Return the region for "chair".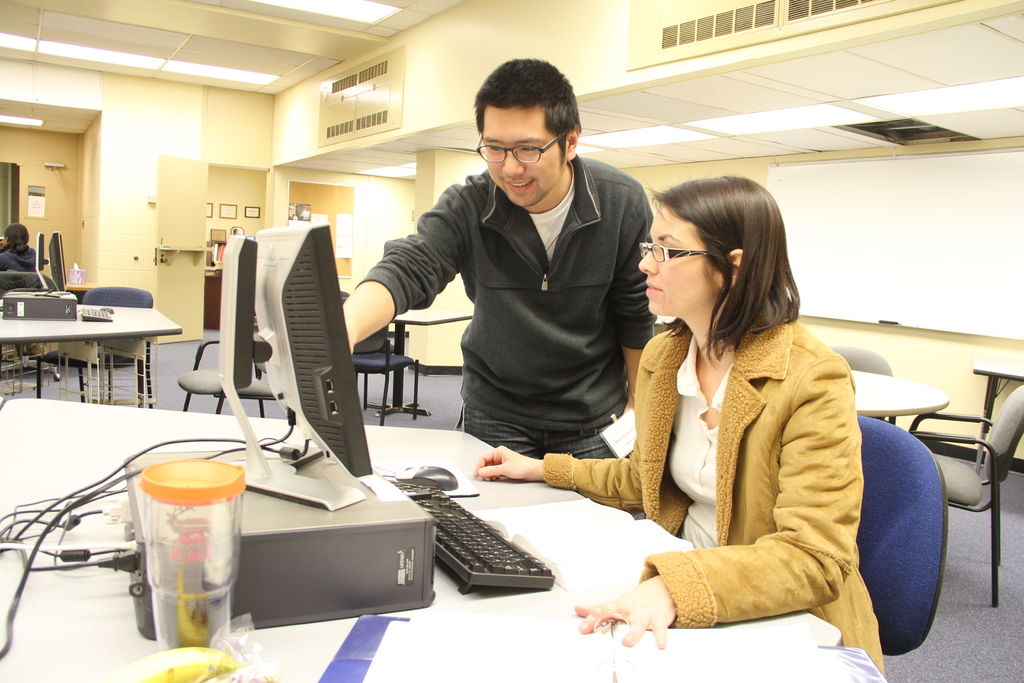
<bbox>828, 342, 897, 425</bbox>.
